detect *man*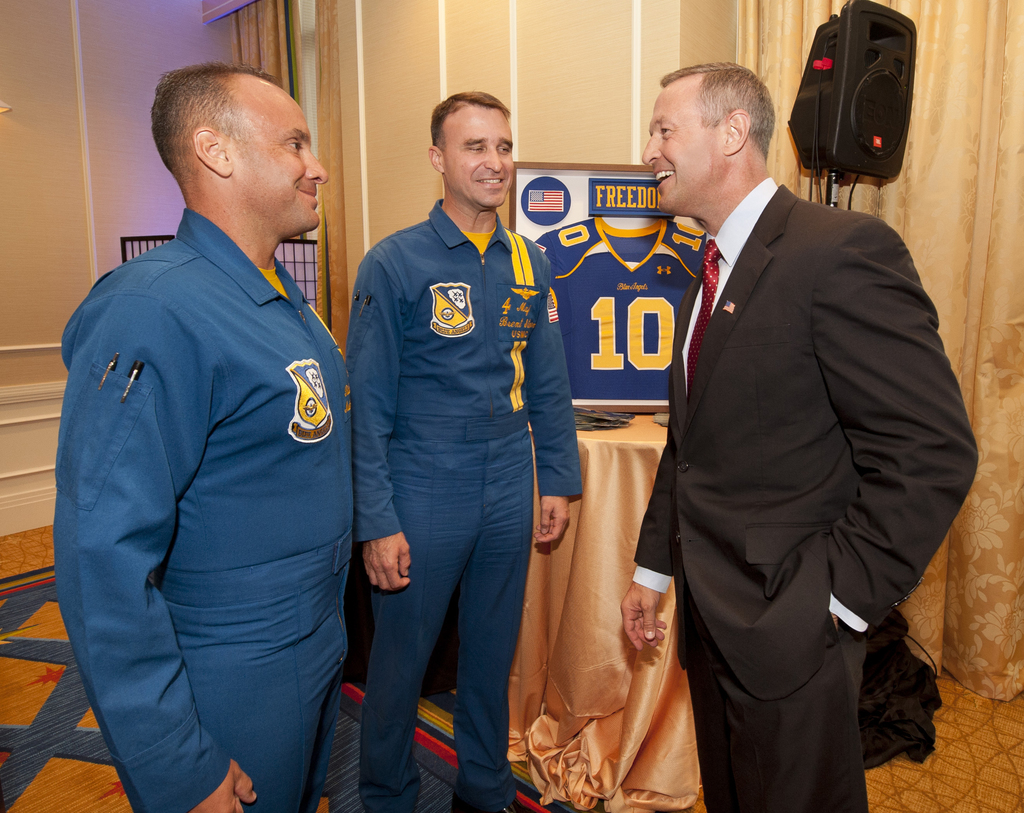
box=[624, 24, 980, 811]
